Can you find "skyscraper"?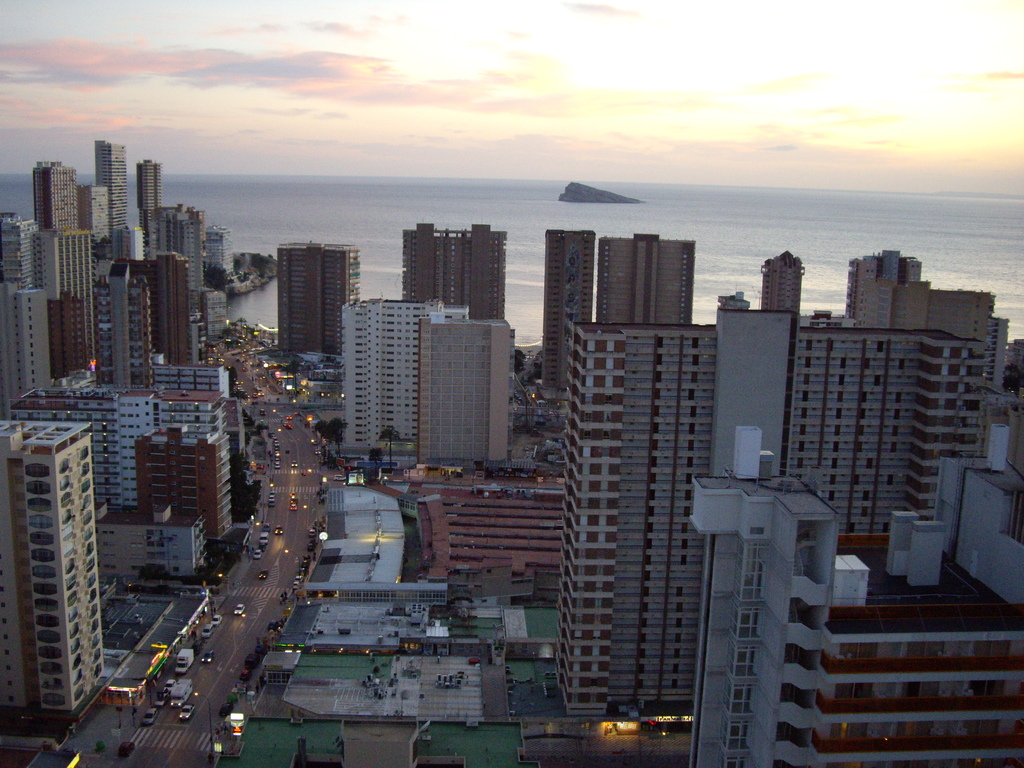
Yes, bounding box: <region>135, 156, 166, 253</region>.
